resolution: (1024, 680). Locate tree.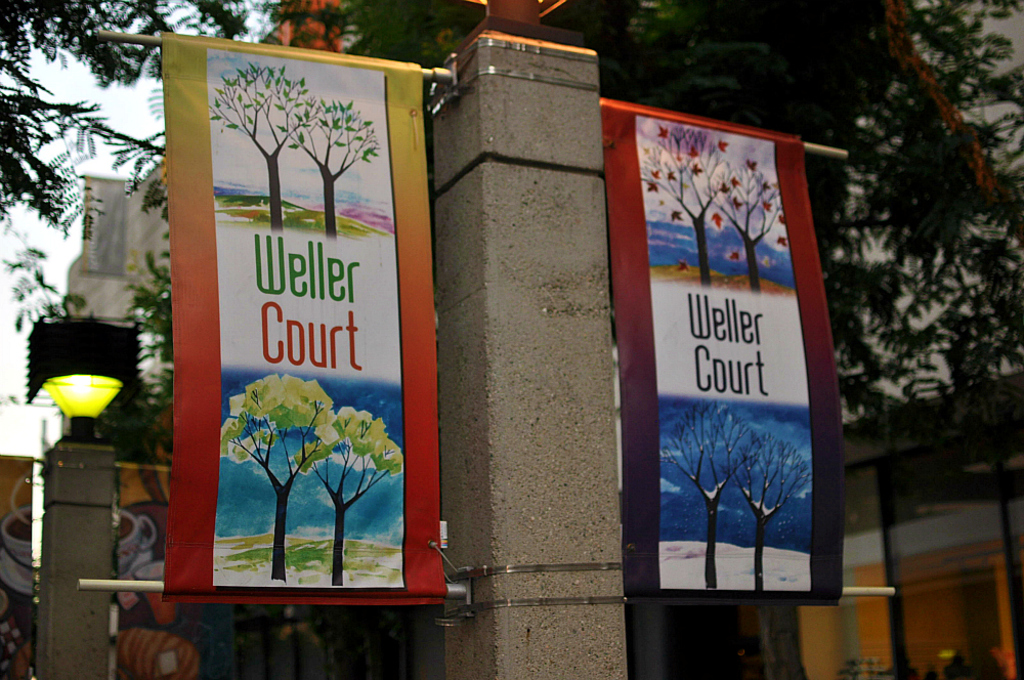
293/0/775/374.
